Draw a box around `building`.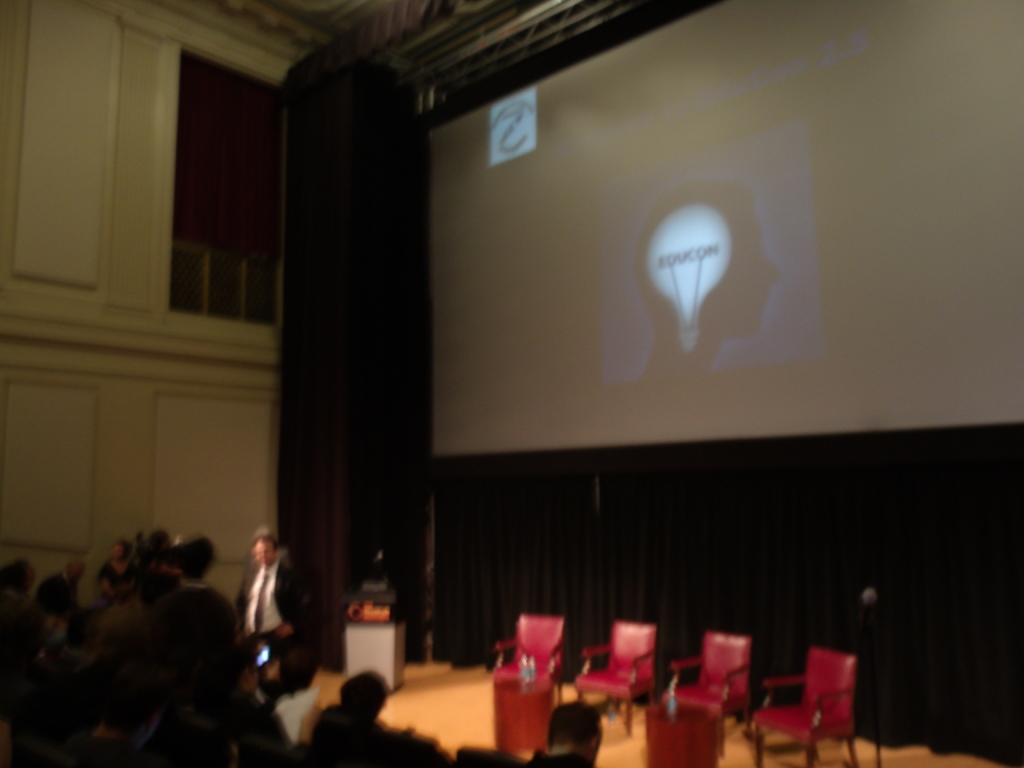
Rect(2, 0, 1023, 767).
